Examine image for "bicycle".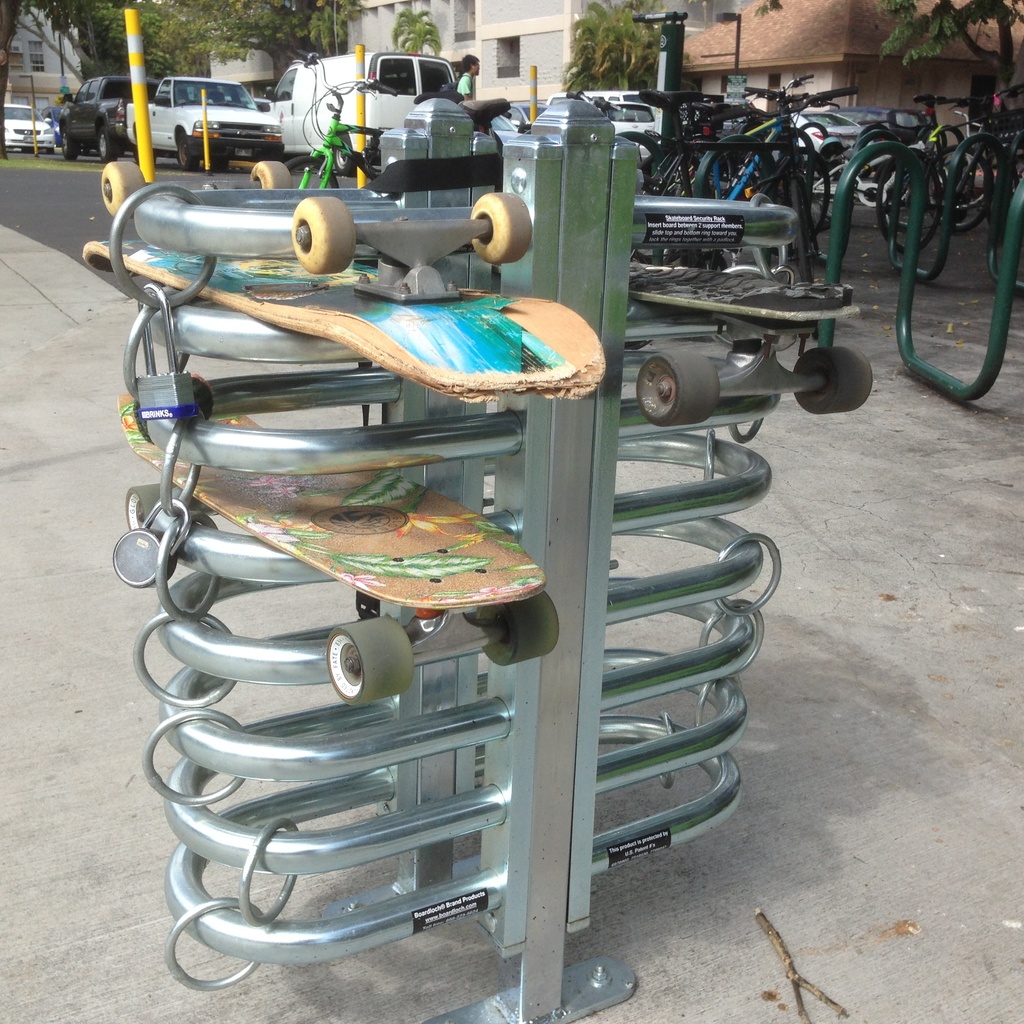
Examination result: 280, 52, 461, 189.
